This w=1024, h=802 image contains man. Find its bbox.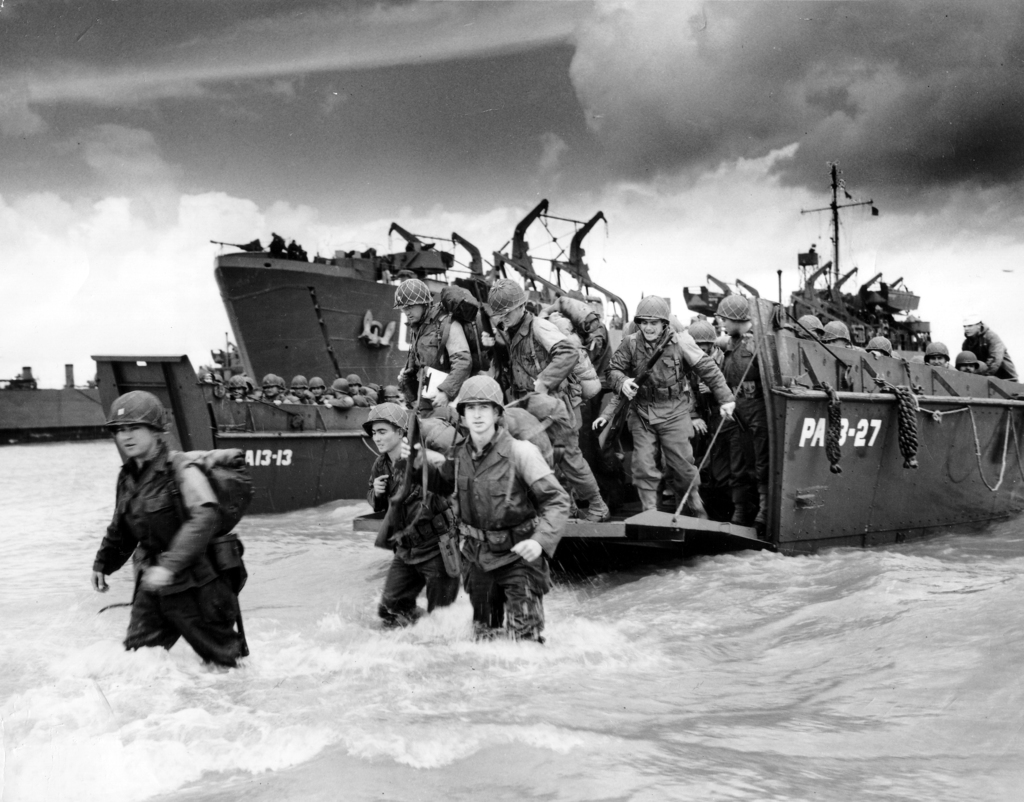
[445,371,552,661].
